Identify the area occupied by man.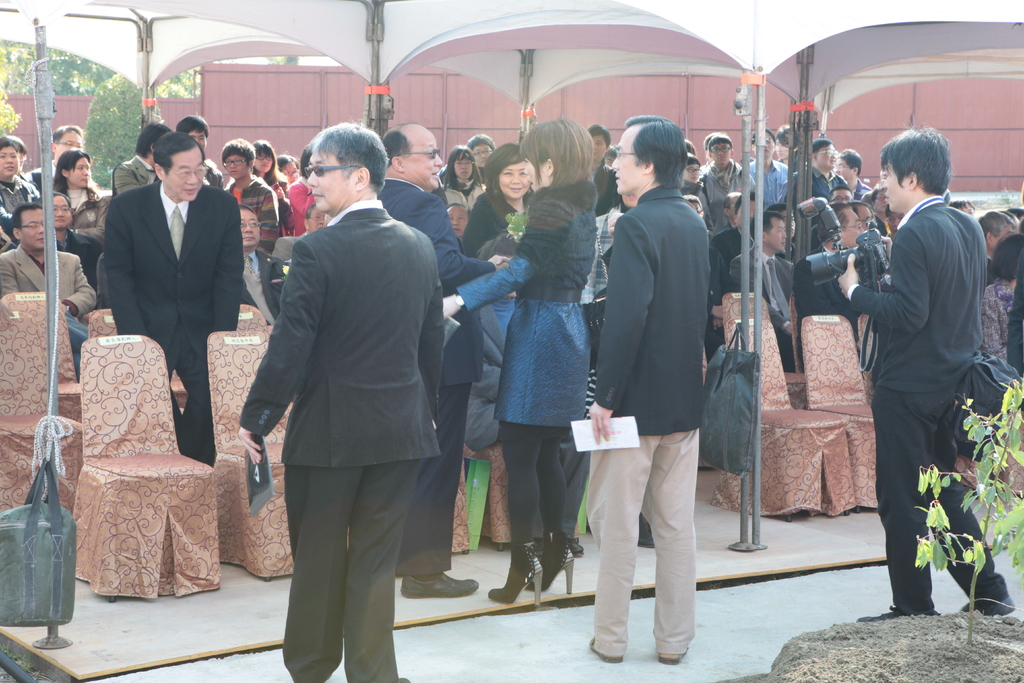
Area: bbox(589, 123, 633, 220).
